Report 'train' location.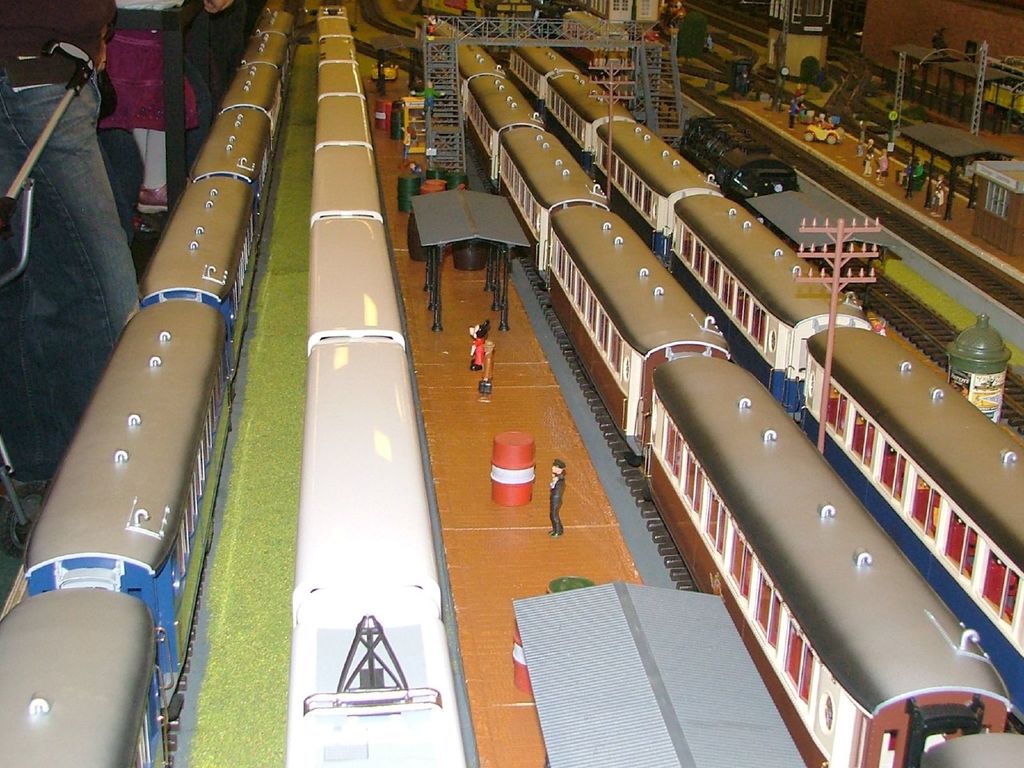
Report: pyautogui.locateOnScreen(510, 40, 1023, 710).
